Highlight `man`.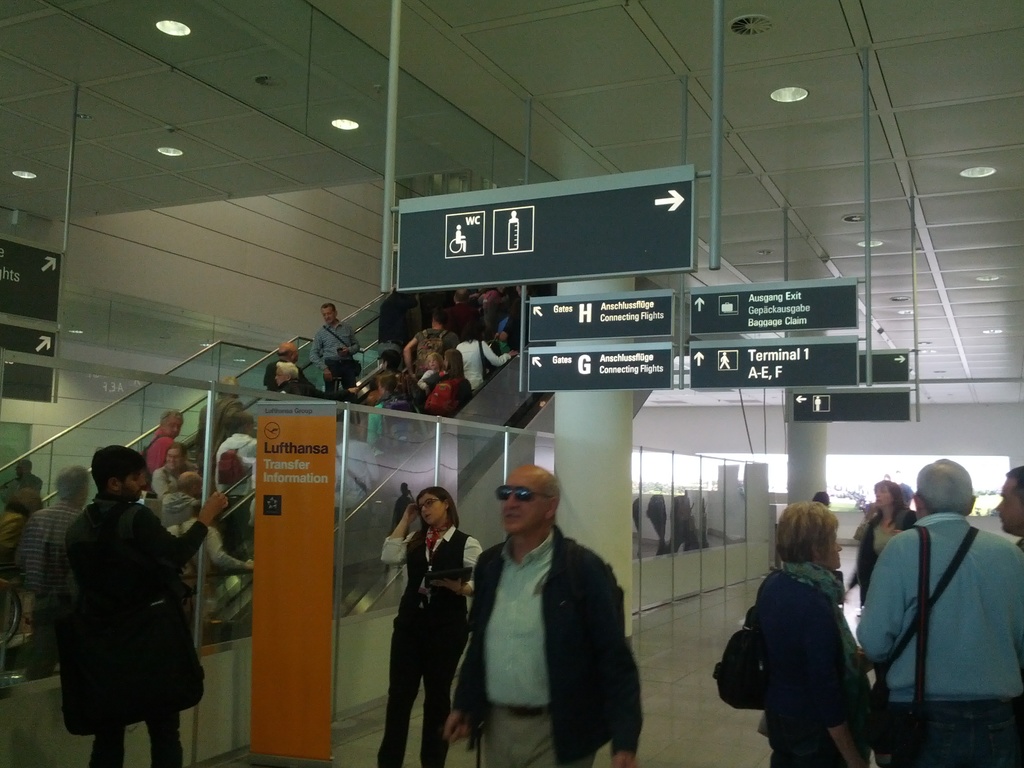
Highlighted region: BBox(19, 463, 89, 678).
